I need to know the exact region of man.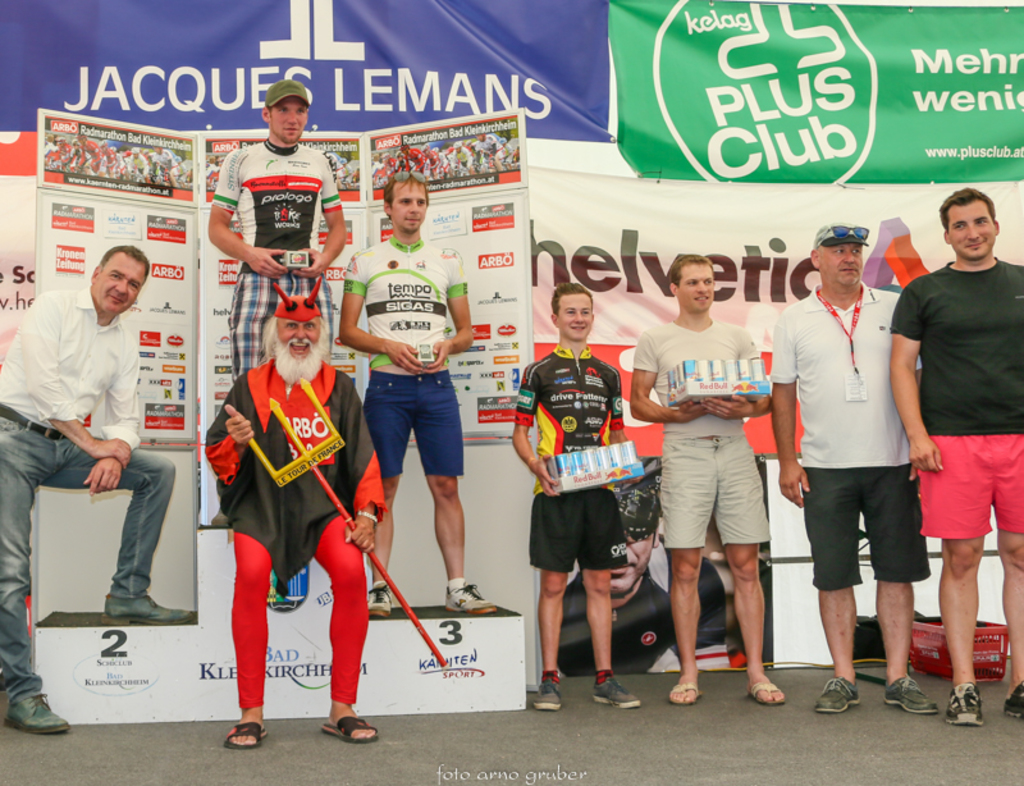
Region: l=207, t=78, r=346, b=530.
